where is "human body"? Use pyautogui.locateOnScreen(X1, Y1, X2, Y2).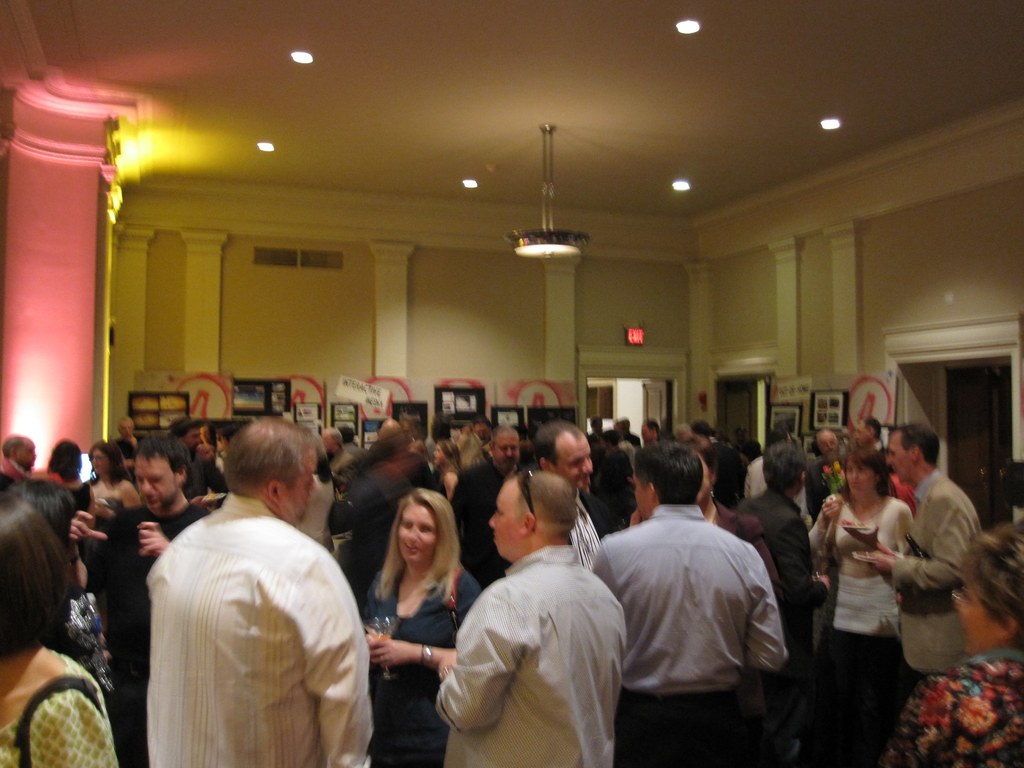
pyautogui.locateOnScreen(851, 419, 884, 449).
